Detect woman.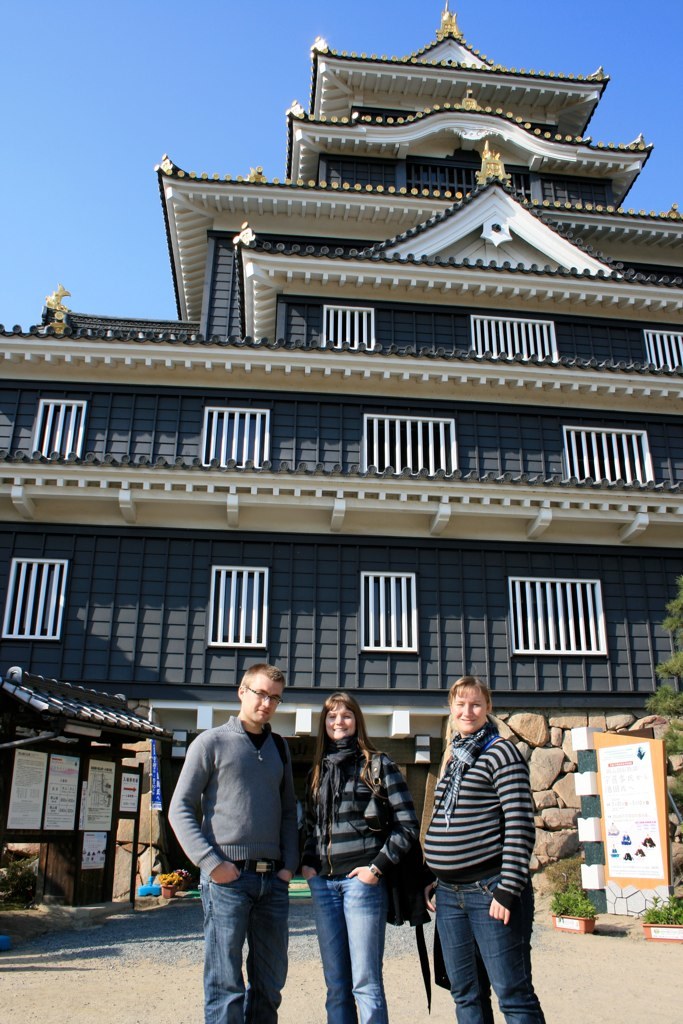
Detected at BBox(301, 691, 425, 1023).
